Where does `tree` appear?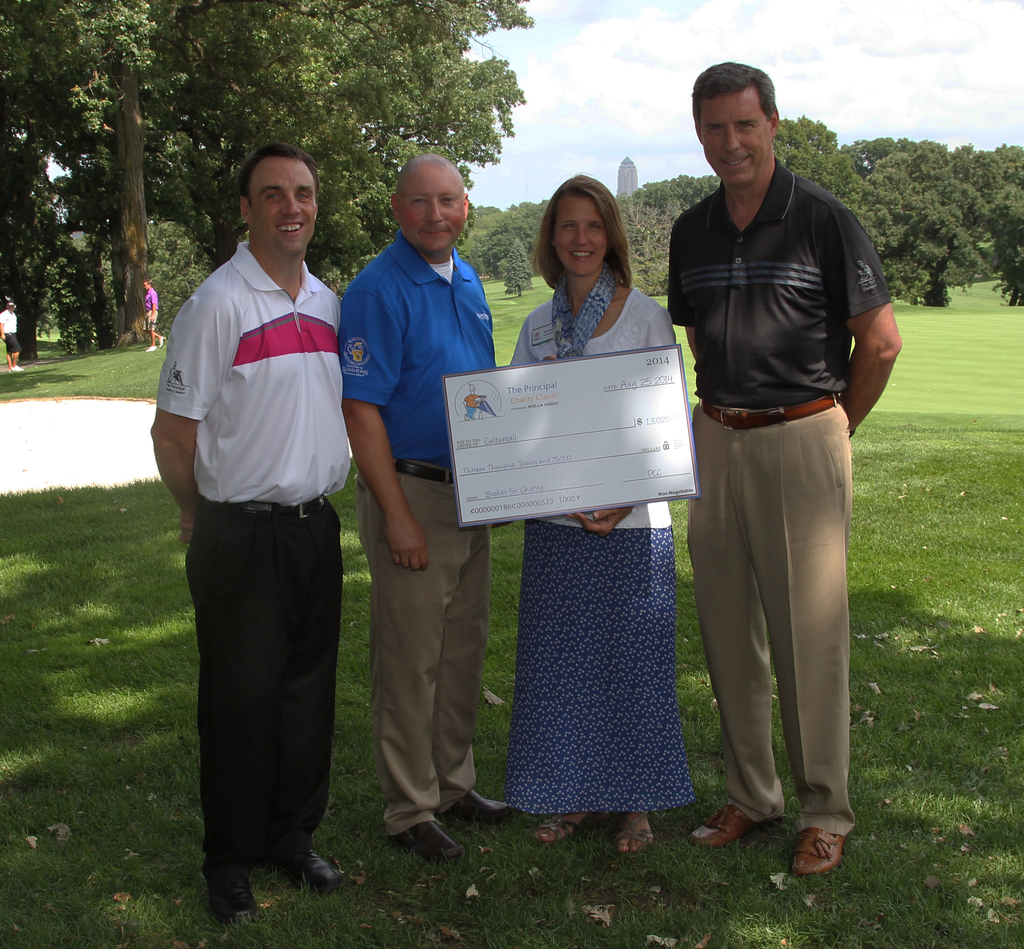
Appears at bbox(0, 0, 532, 346).
